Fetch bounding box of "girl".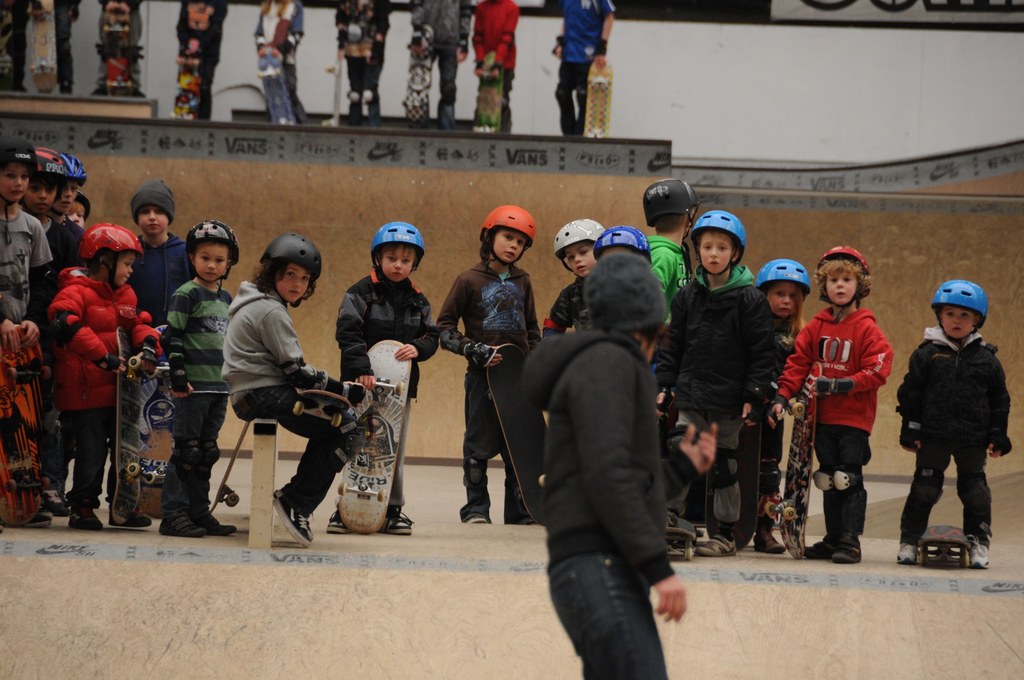
Bbox: bbox=(756, 257, 808, 551).
